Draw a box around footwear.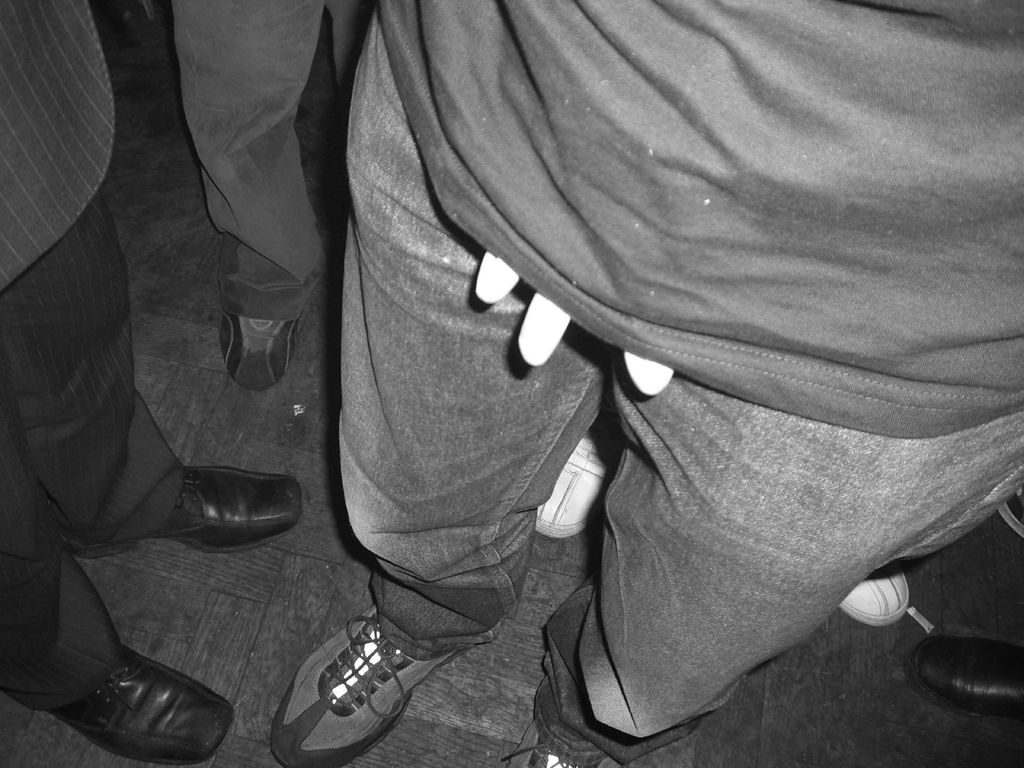
[266, 602, 465, 767].
